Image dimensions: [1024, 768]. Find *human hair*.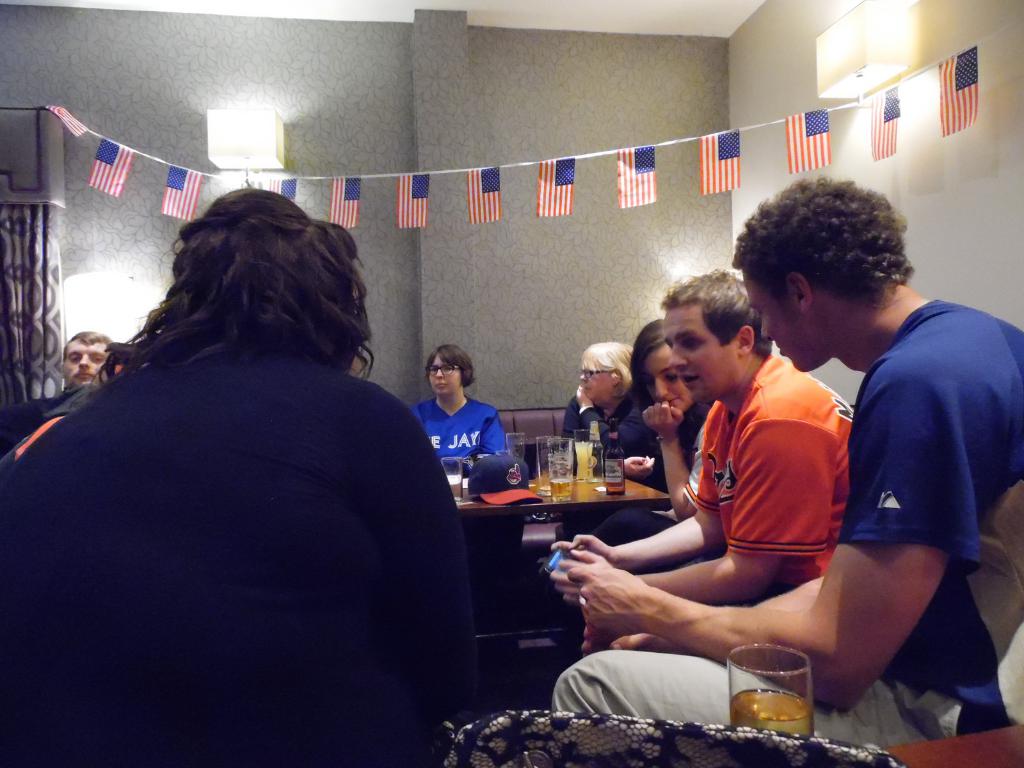
detection(60, 331, 115, 365).
